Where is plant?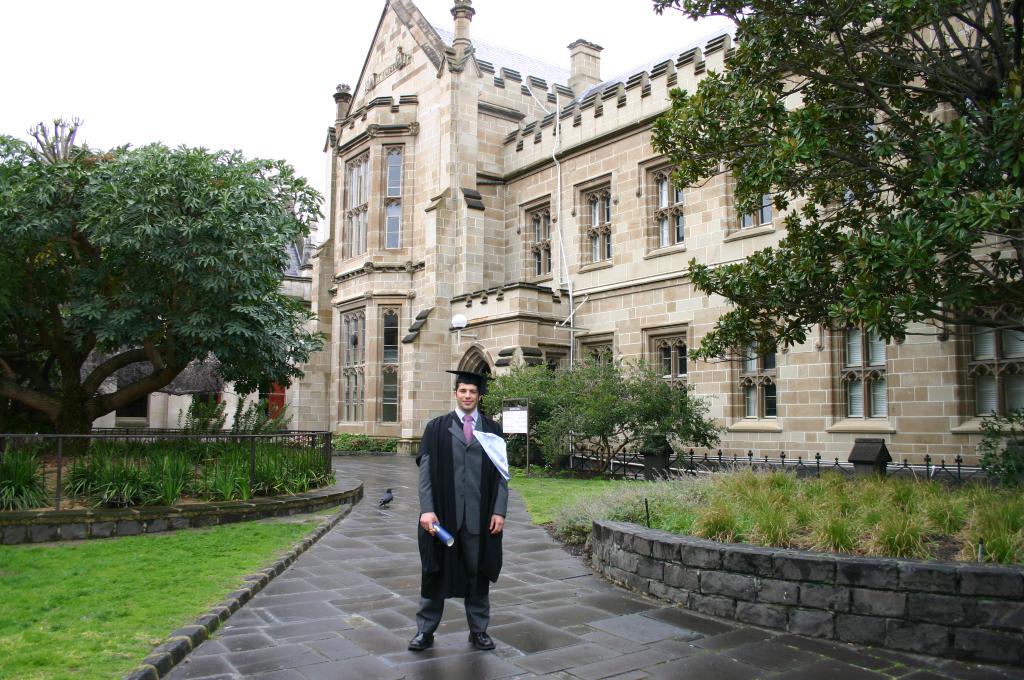
x1=781 y1=470 x2=824 y2=515.
